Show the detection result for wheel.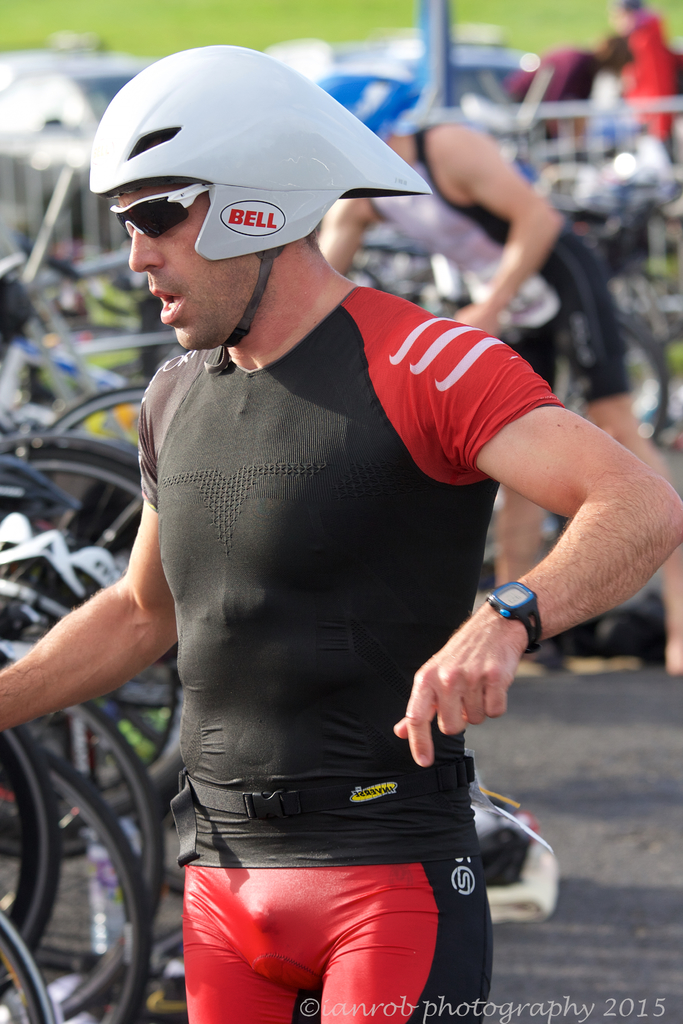
(0, 714, 62, 980).
